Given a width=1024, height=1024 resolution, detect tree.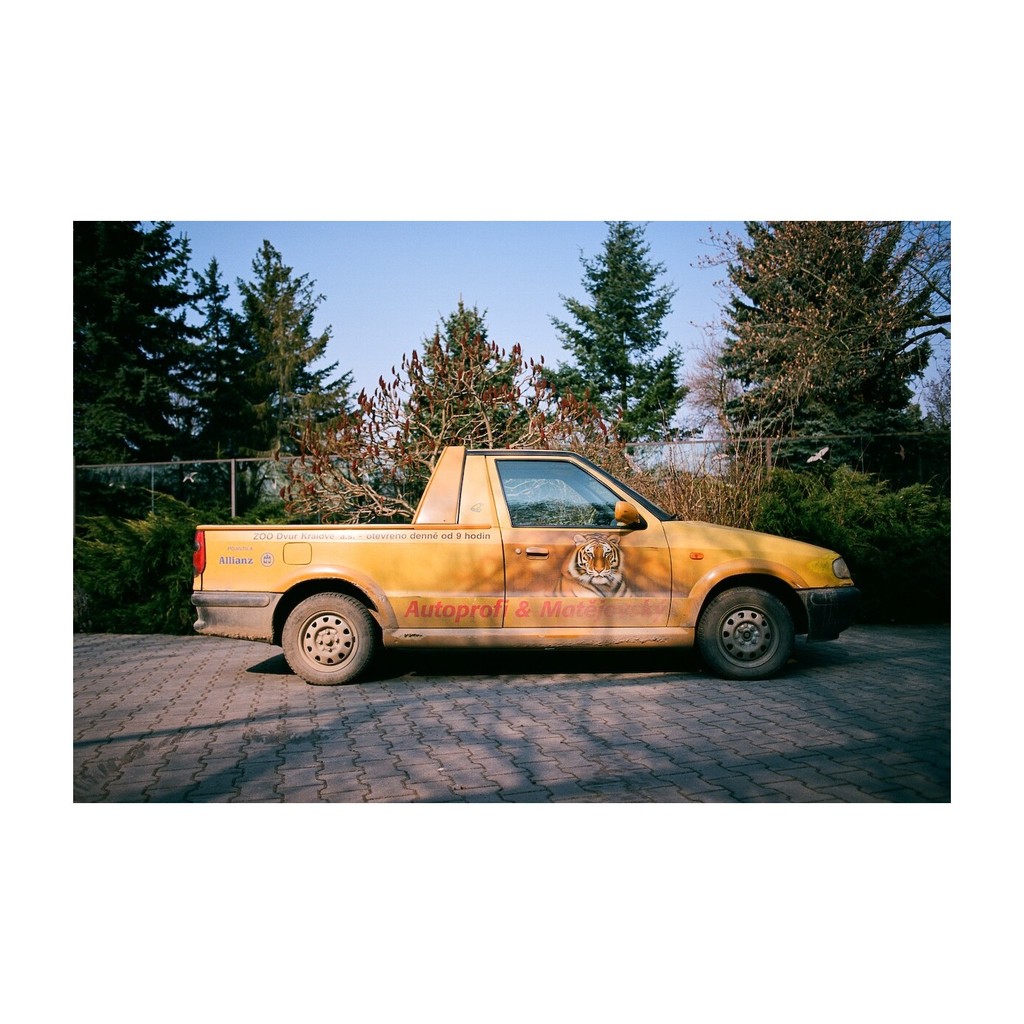
(192,234,358,511).
